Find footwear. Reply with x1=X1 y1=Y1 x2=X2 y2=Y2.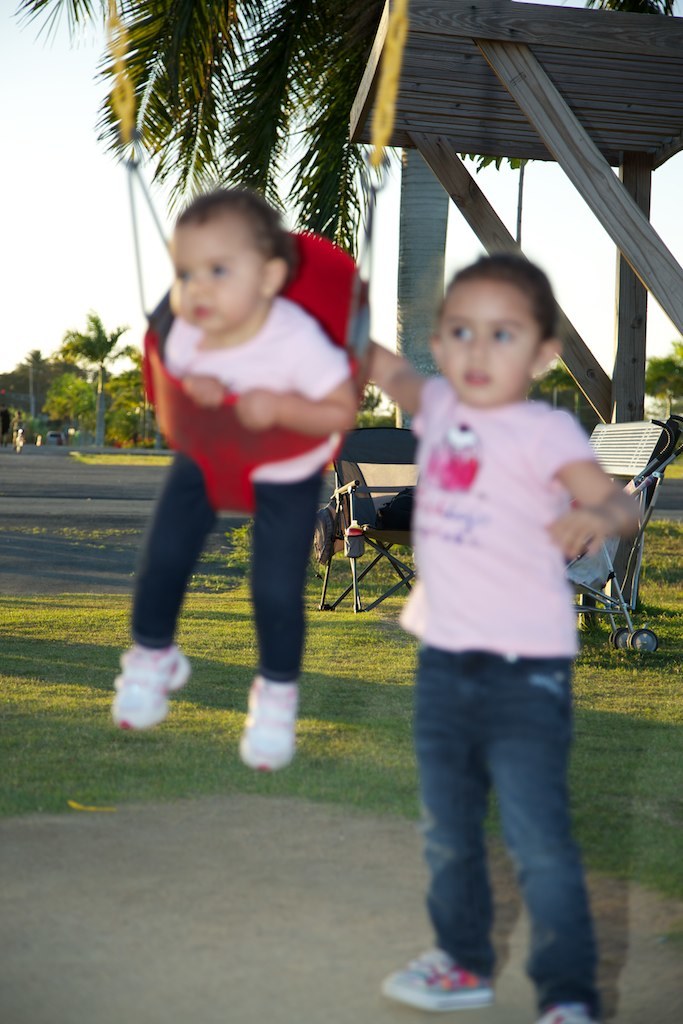
x1=523 y1=982 x2=596 y2=1023.
